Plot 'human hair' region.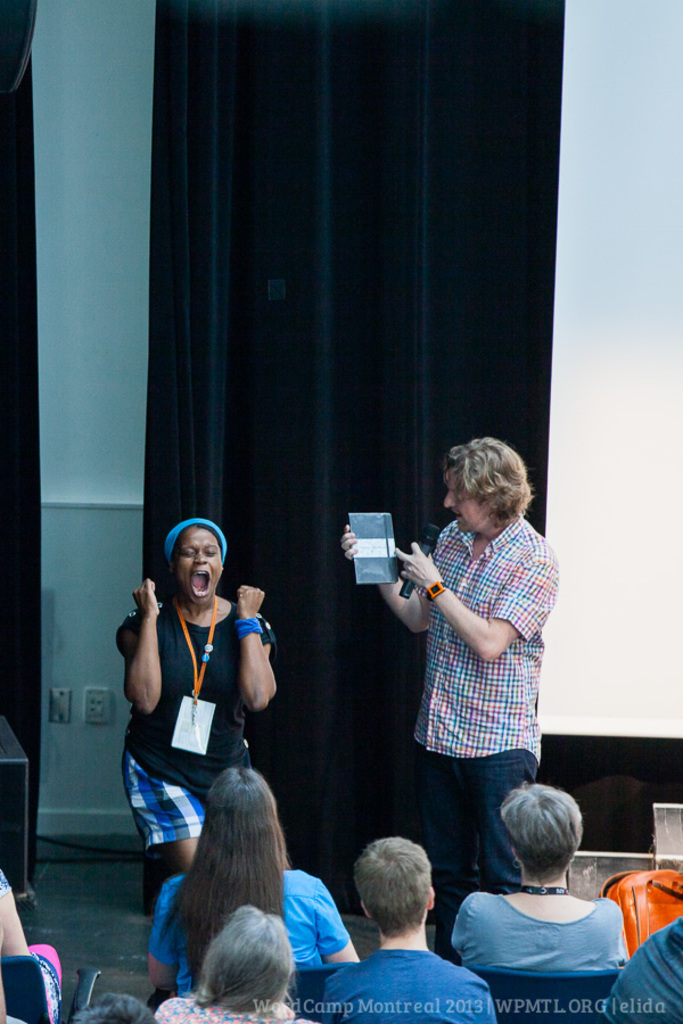
Plotted at [left=501, top=781, right=587, bottom=891].
